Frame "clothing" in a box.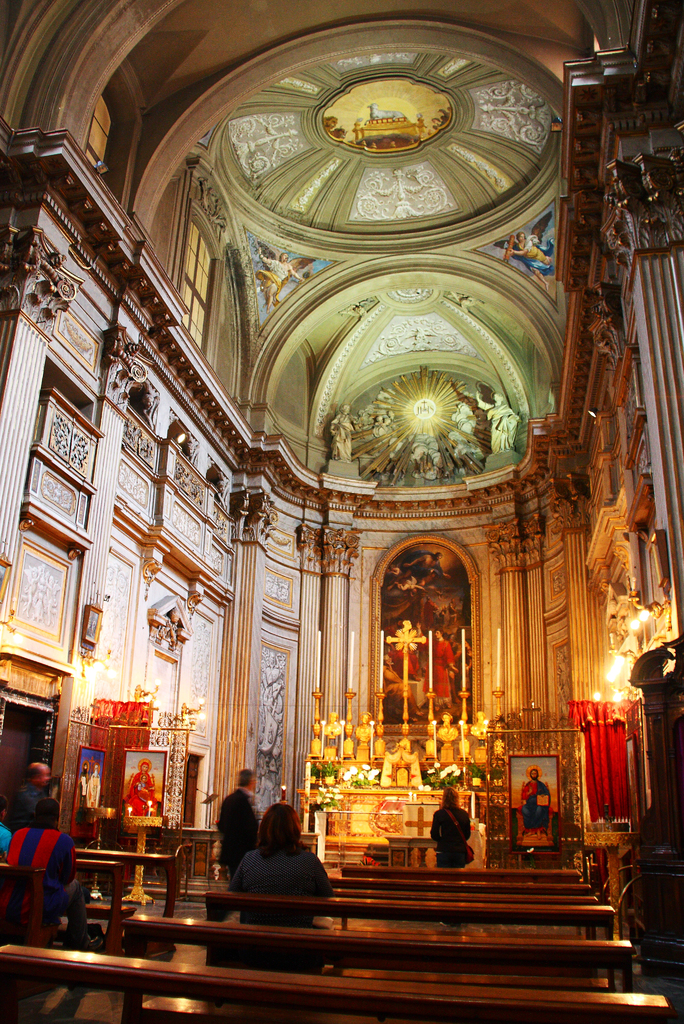
rect(419, 563, 445, 584).
